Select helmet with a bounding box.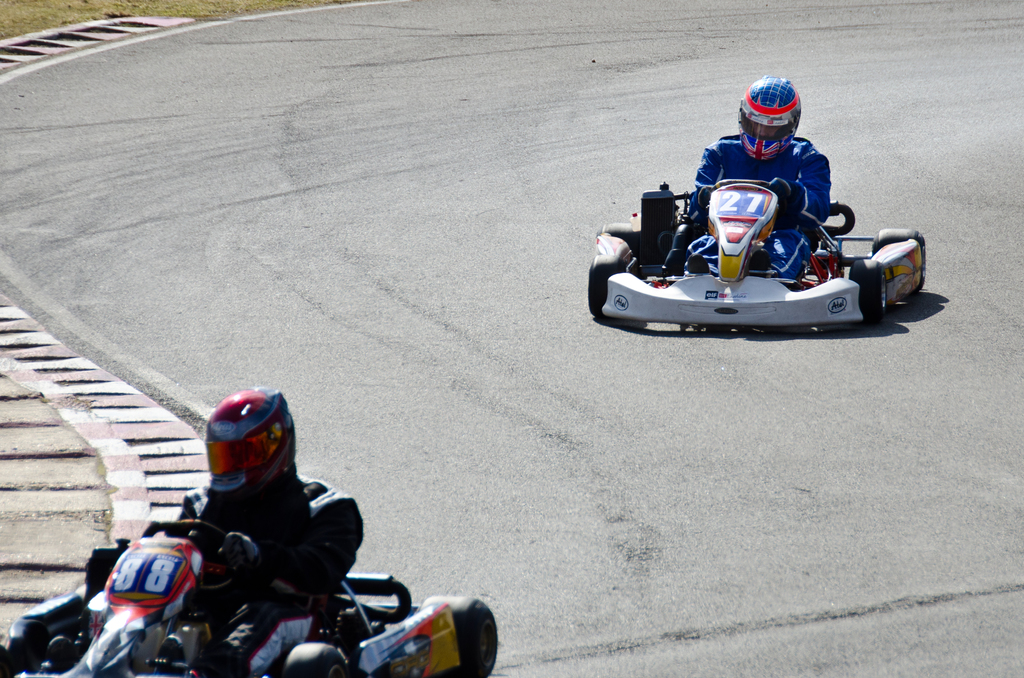
730, 72, 806, 168.
